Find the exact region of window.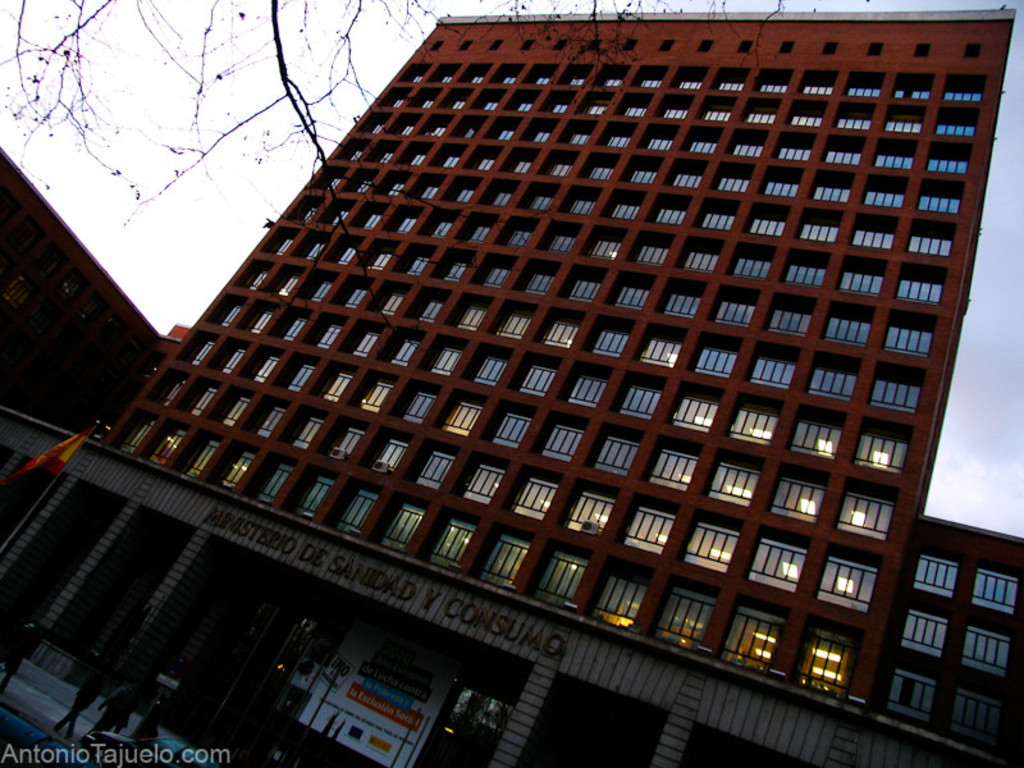
Exact region: 617/387/664/421.
